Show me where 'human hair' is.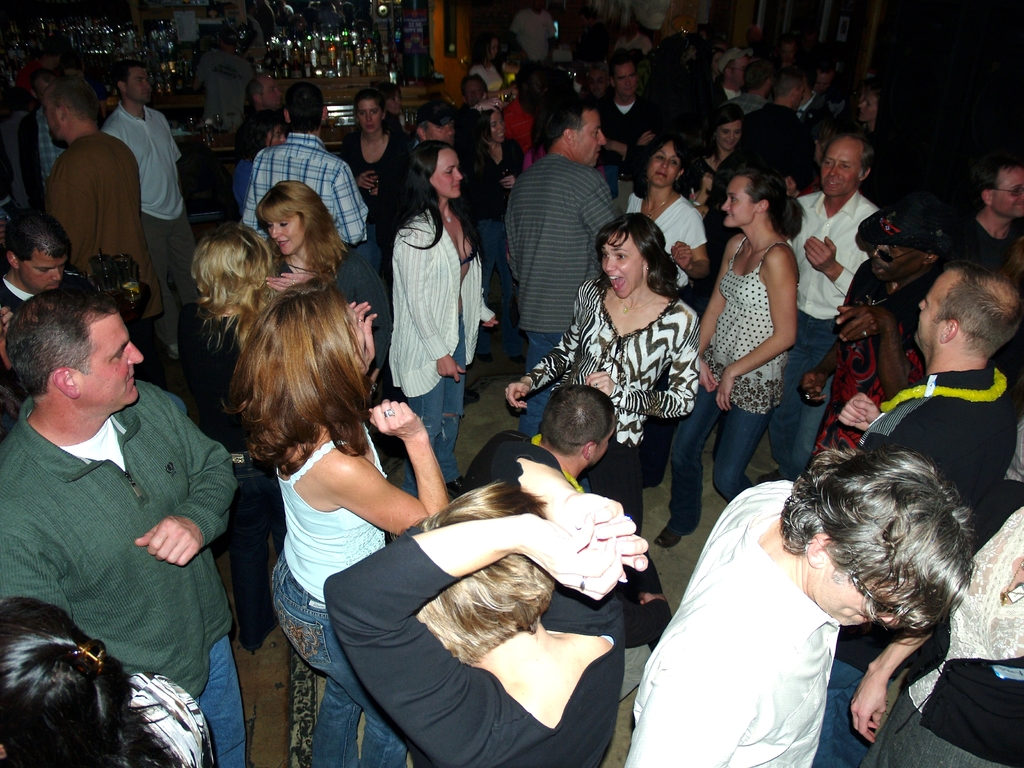
'human hair' is at (359, 85, 386, 109).
